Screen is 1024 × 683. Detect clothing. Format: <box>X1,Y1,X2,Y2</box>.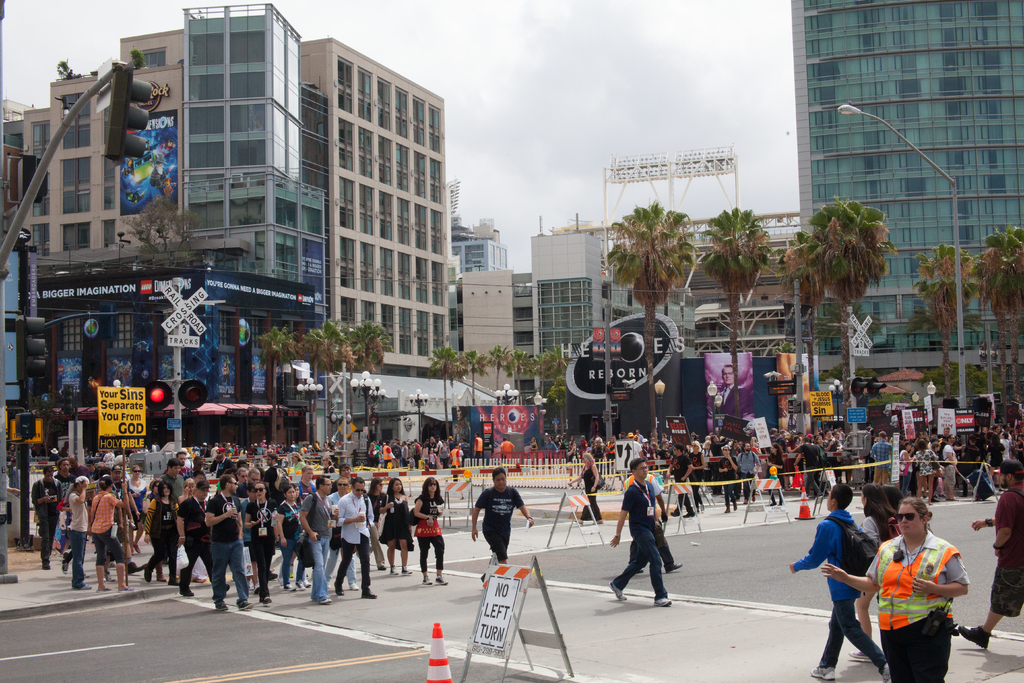
<box>796,441,817,490</box>.
